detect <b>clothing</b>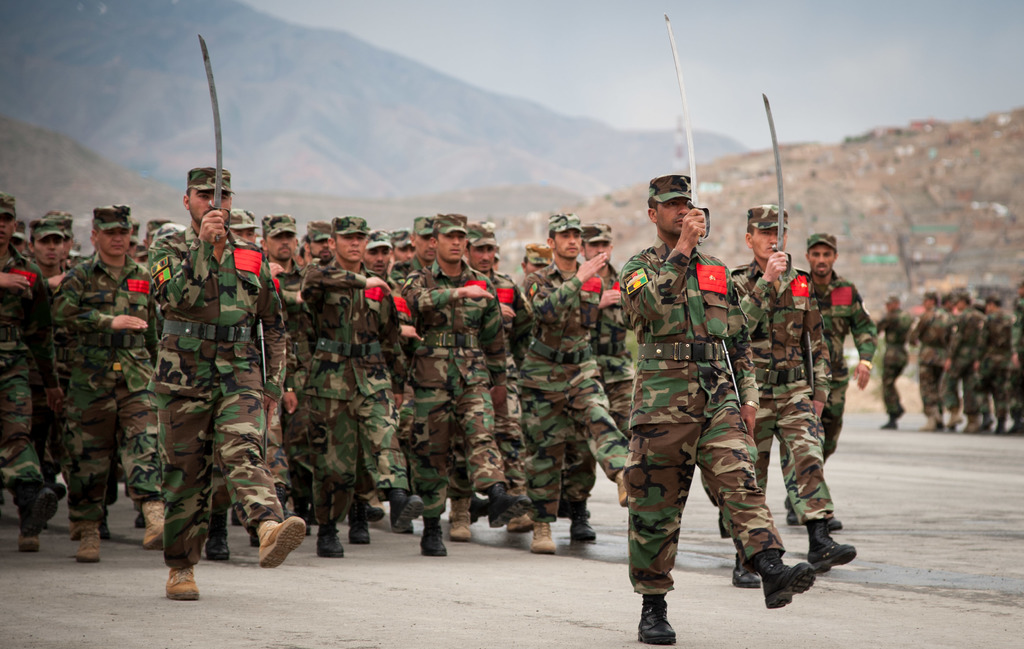
504, 273, 541, 496
